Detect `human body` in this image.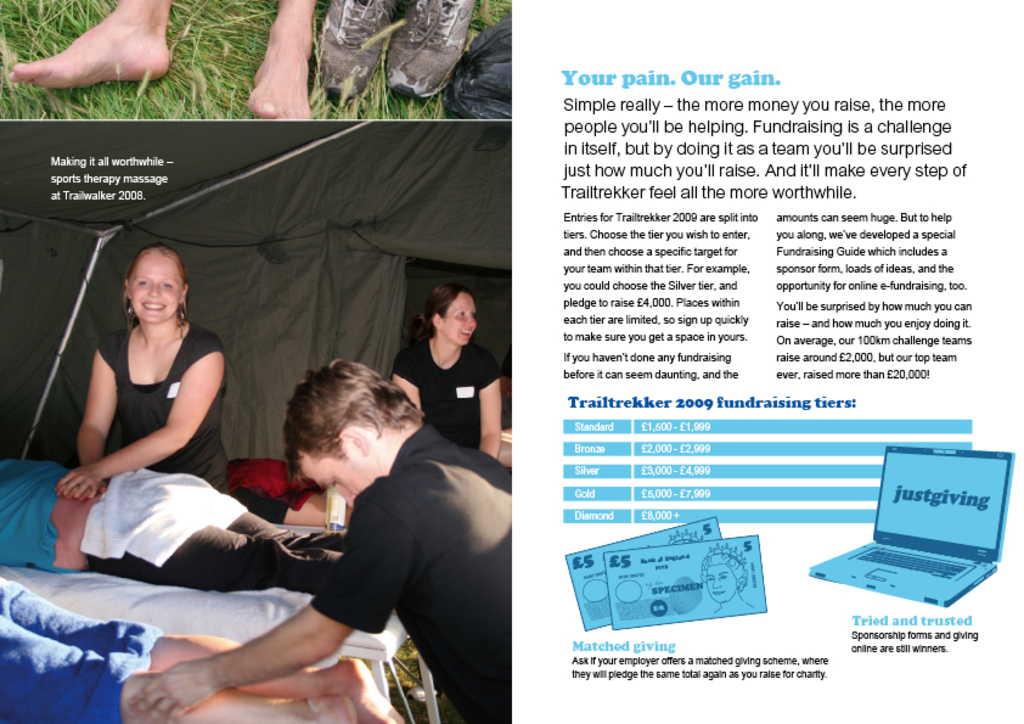
Detection: <bbox>390, 343, 508, 456</bbox>.
